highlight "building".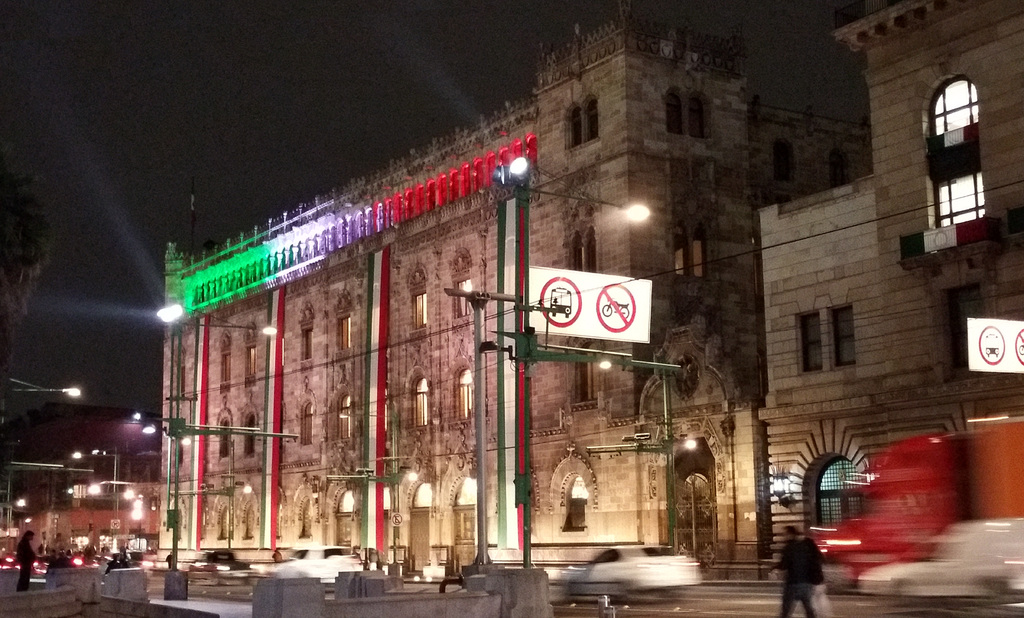
Highlighted region: bbox=(164, 1, 872, 564).
